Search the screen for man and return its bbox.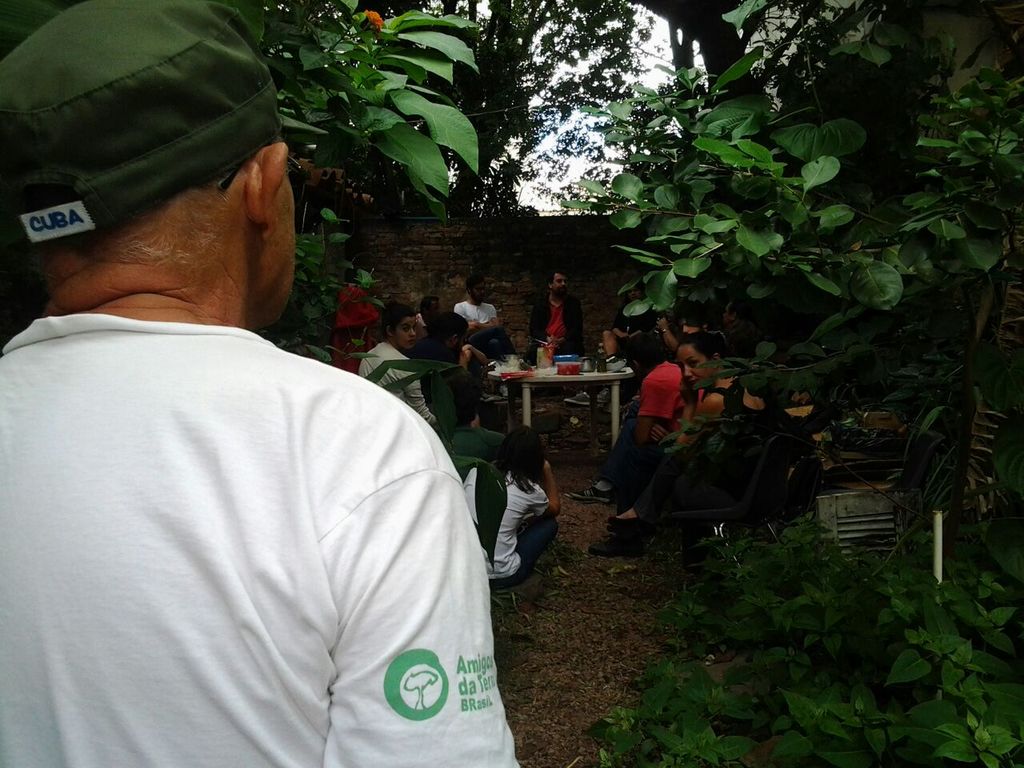
Found: left=455, top=272, right=519, bottom=360.
